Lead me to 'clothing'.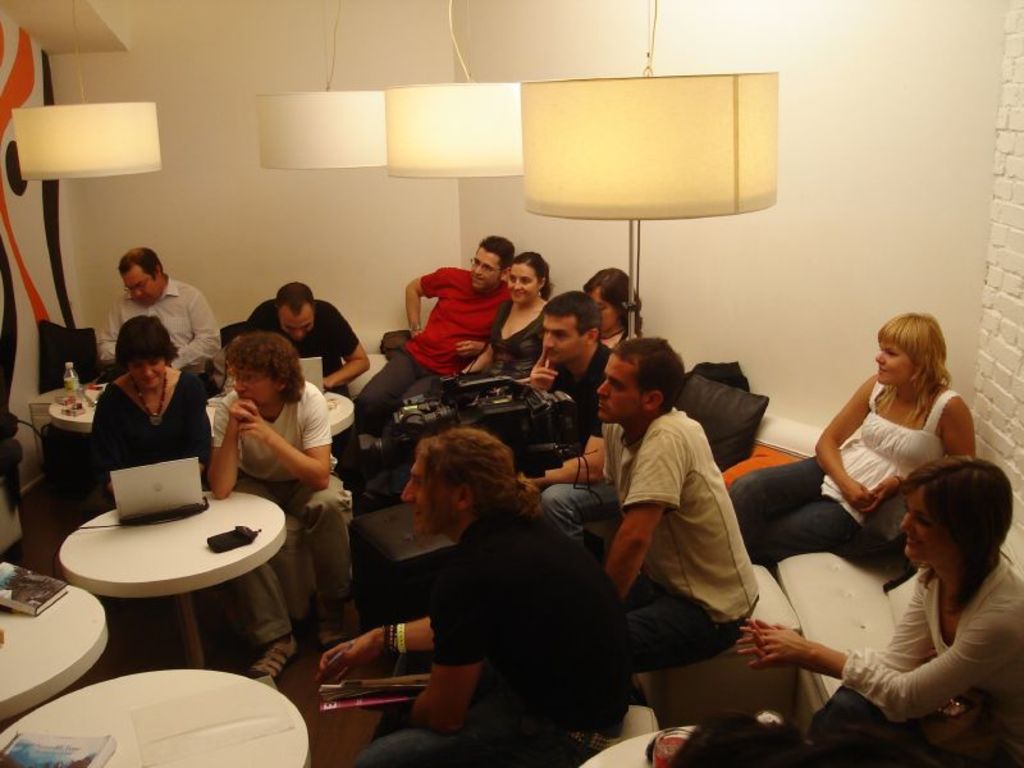
Lead to rect(727, 378, 957, 570).
